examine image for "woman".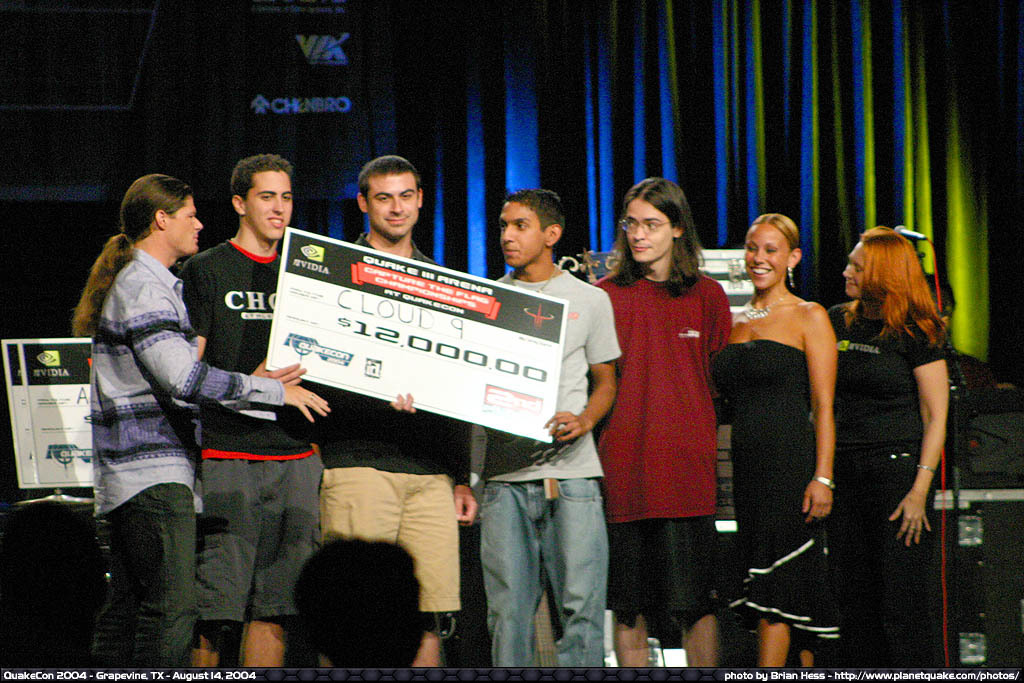
Examination result: rect(722, 213, 881, 606).
